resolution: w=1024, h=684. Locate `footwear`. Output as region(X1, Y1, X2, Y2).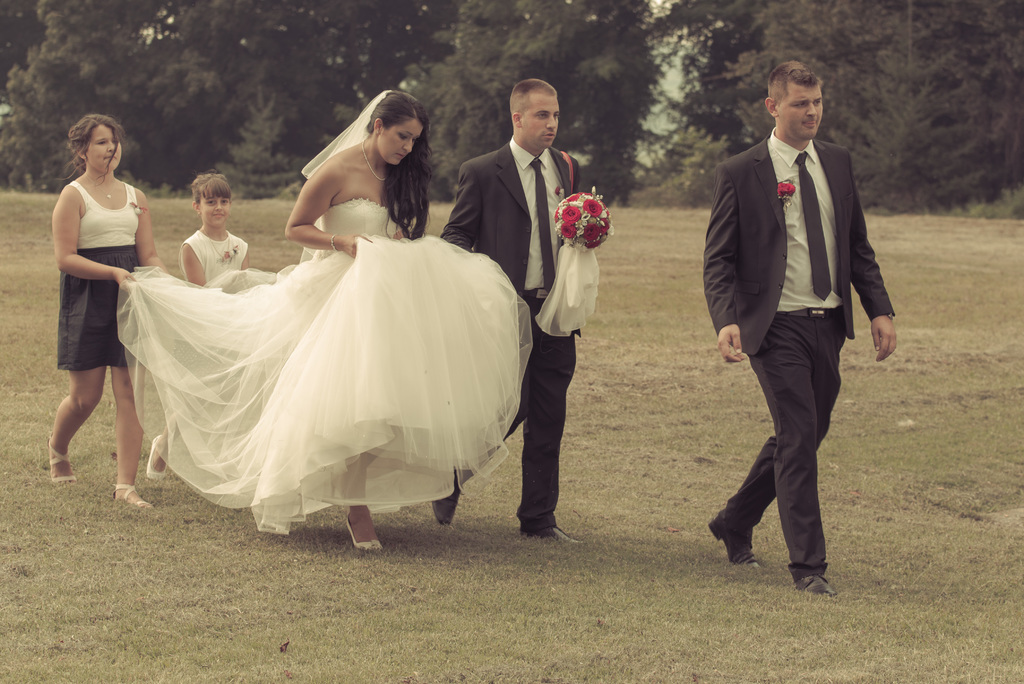
region(706, 504, 762, 570).
